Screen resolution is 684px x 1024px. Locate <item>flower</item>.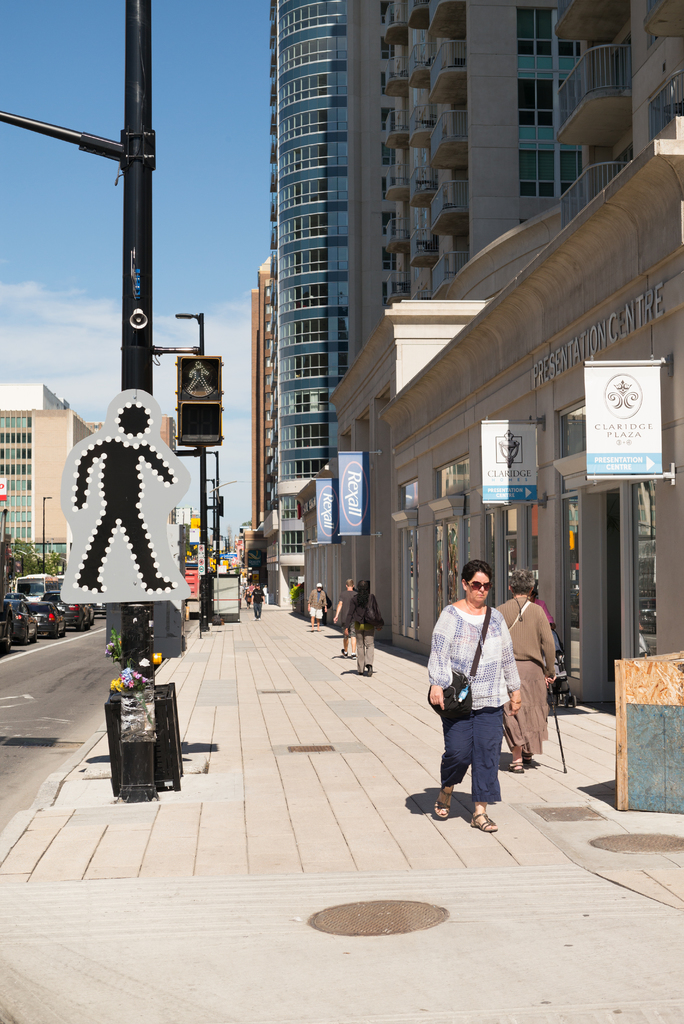
(106,650,111,655).
